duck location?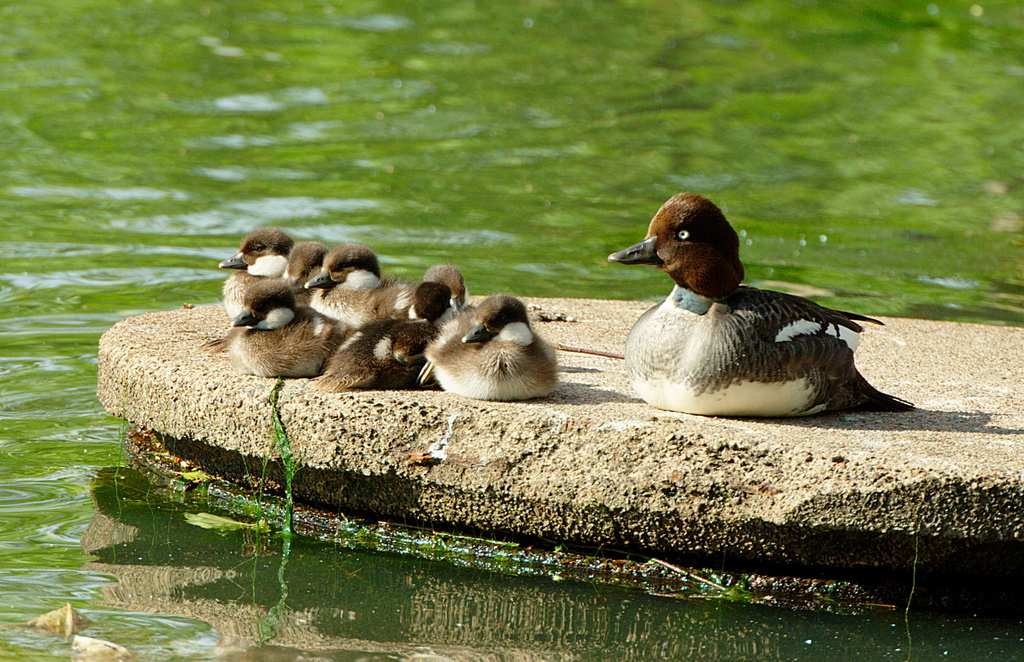
(left=613, top=184, right=920, bottom=422)
